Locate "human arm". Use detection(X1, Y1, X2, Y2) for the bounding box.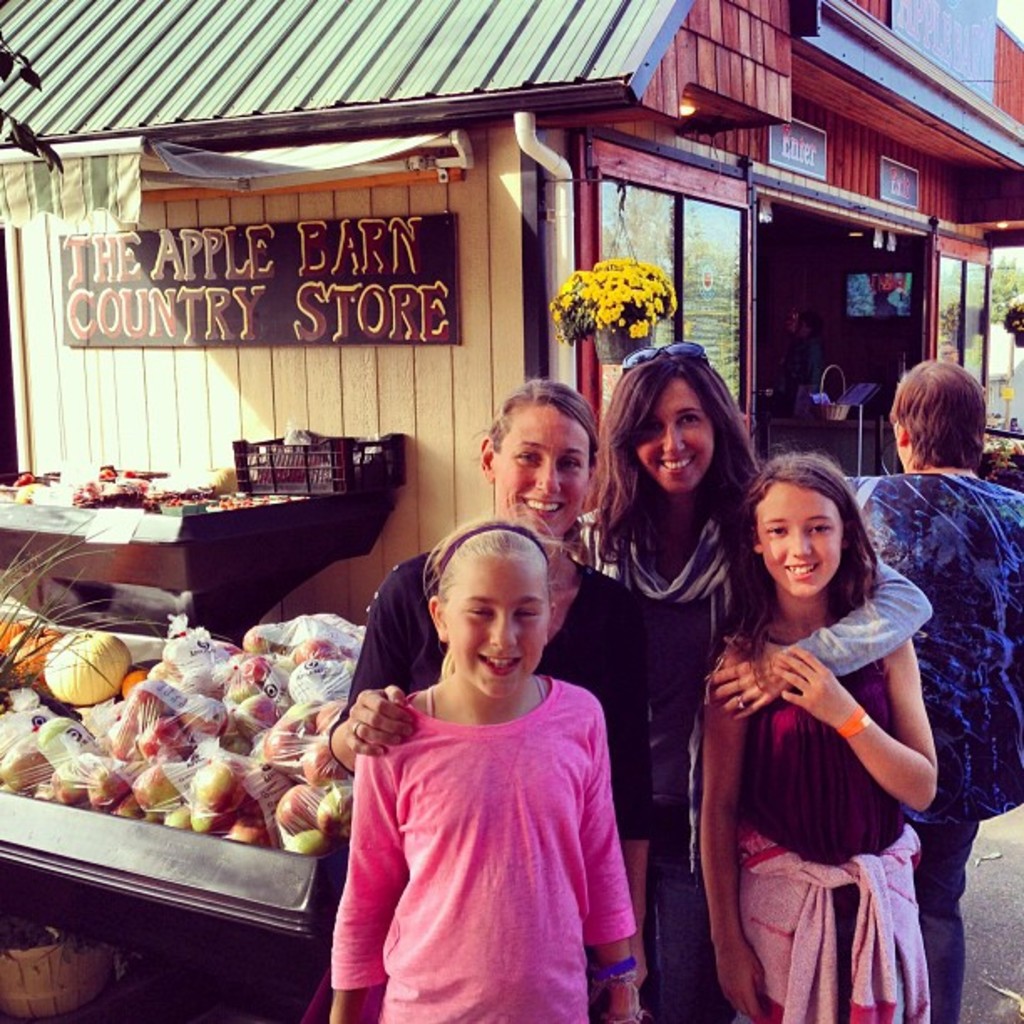
detection(562, 515, 582, 576).
